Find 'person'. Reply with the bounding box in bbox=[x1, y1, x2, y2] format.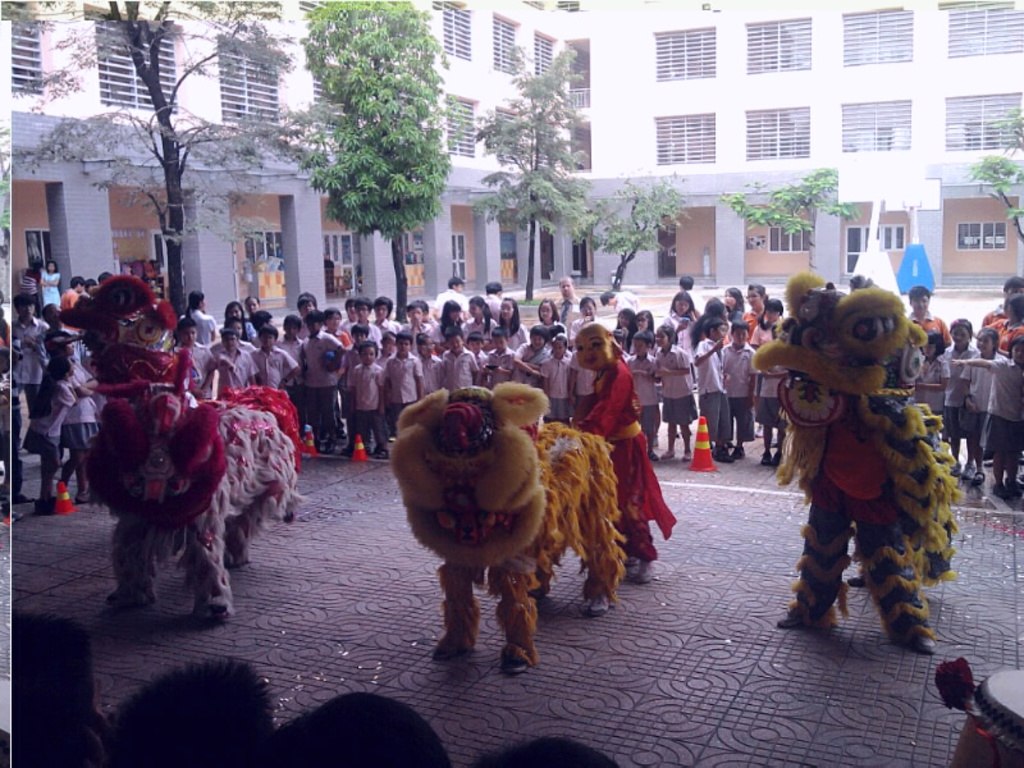
bbox=[26, 344, 97, 515].
